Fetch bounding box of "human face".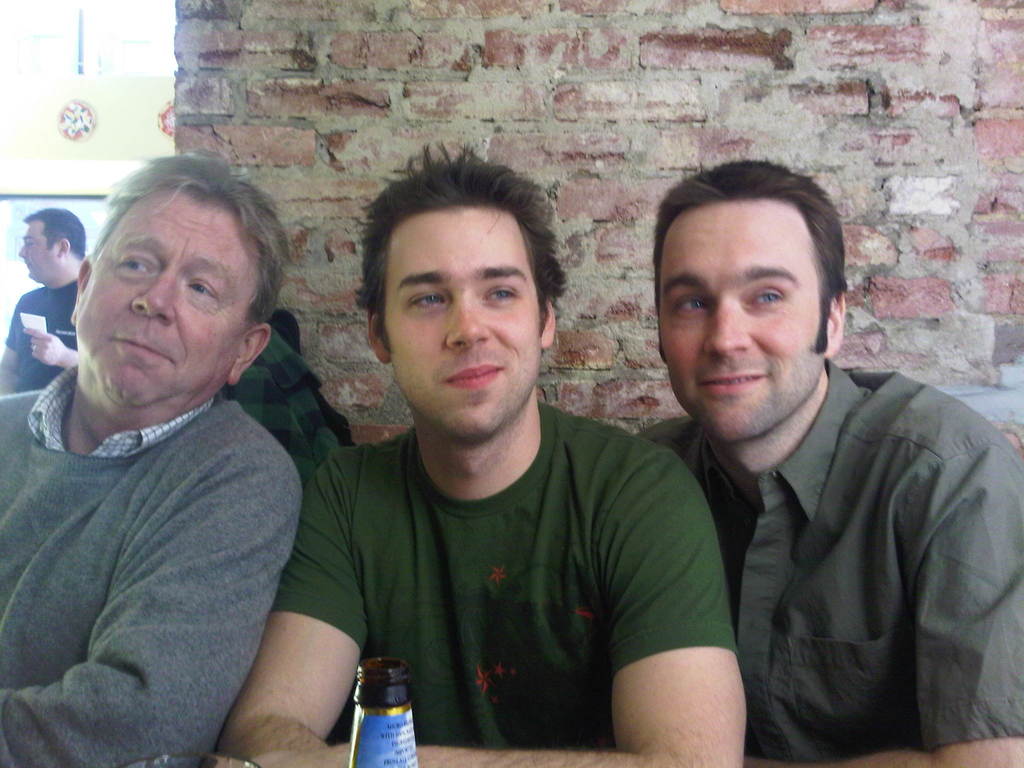
Bbox: (x1=655, y1=203, x2=825, y2=441).
